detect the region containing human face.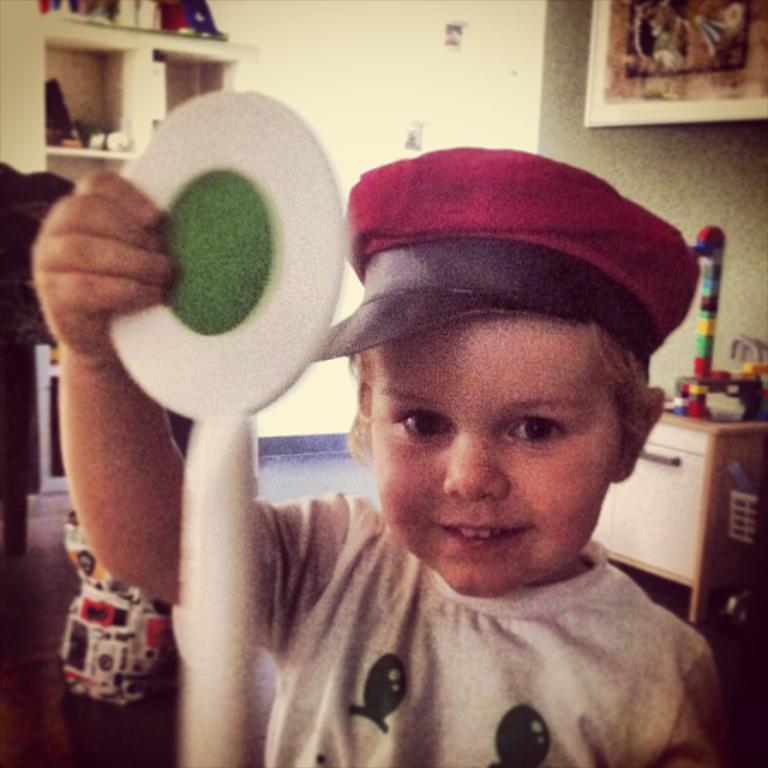
<bbox>371, 317, 606, 599</bbox>.
